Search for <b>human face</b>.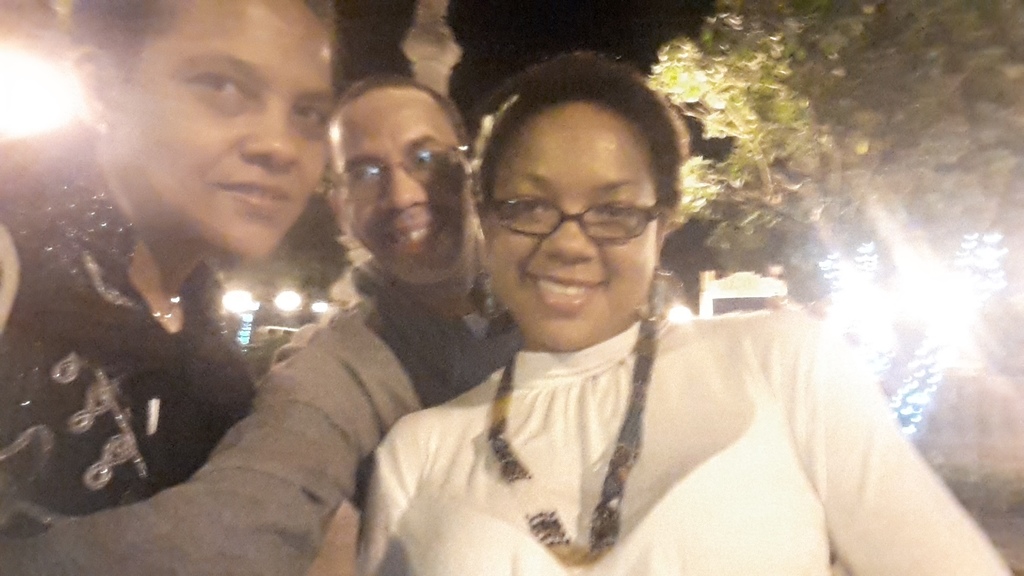
Found at (x1=118, y1=0, x2=333, y2=260).
